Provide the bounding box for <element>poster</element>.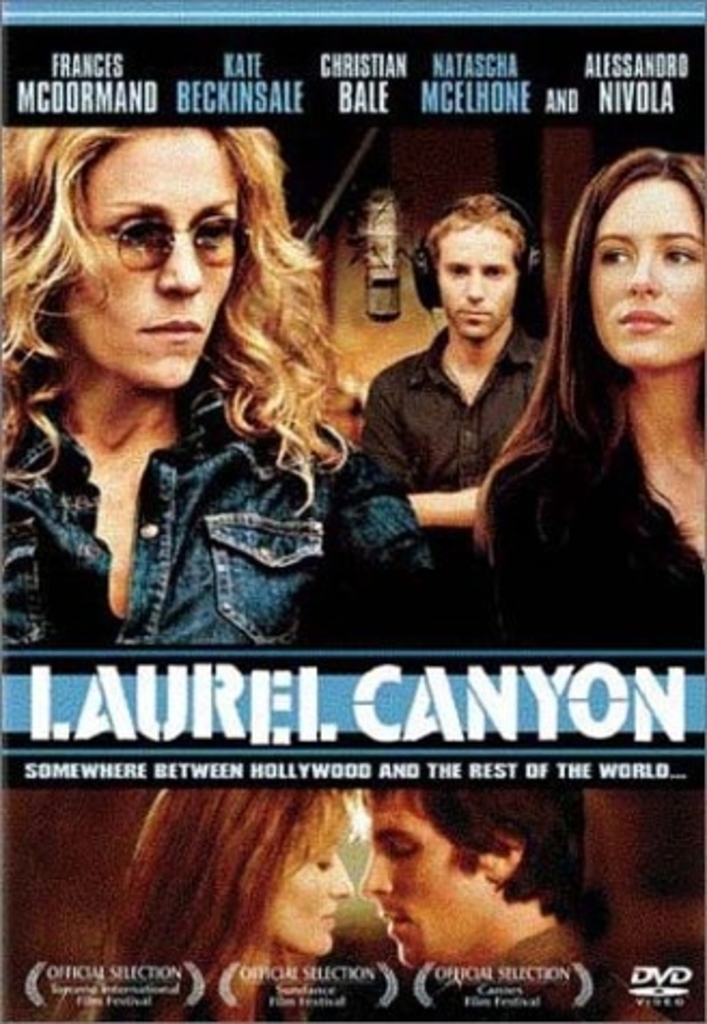
bbox(0, 17, 706, 1005).
